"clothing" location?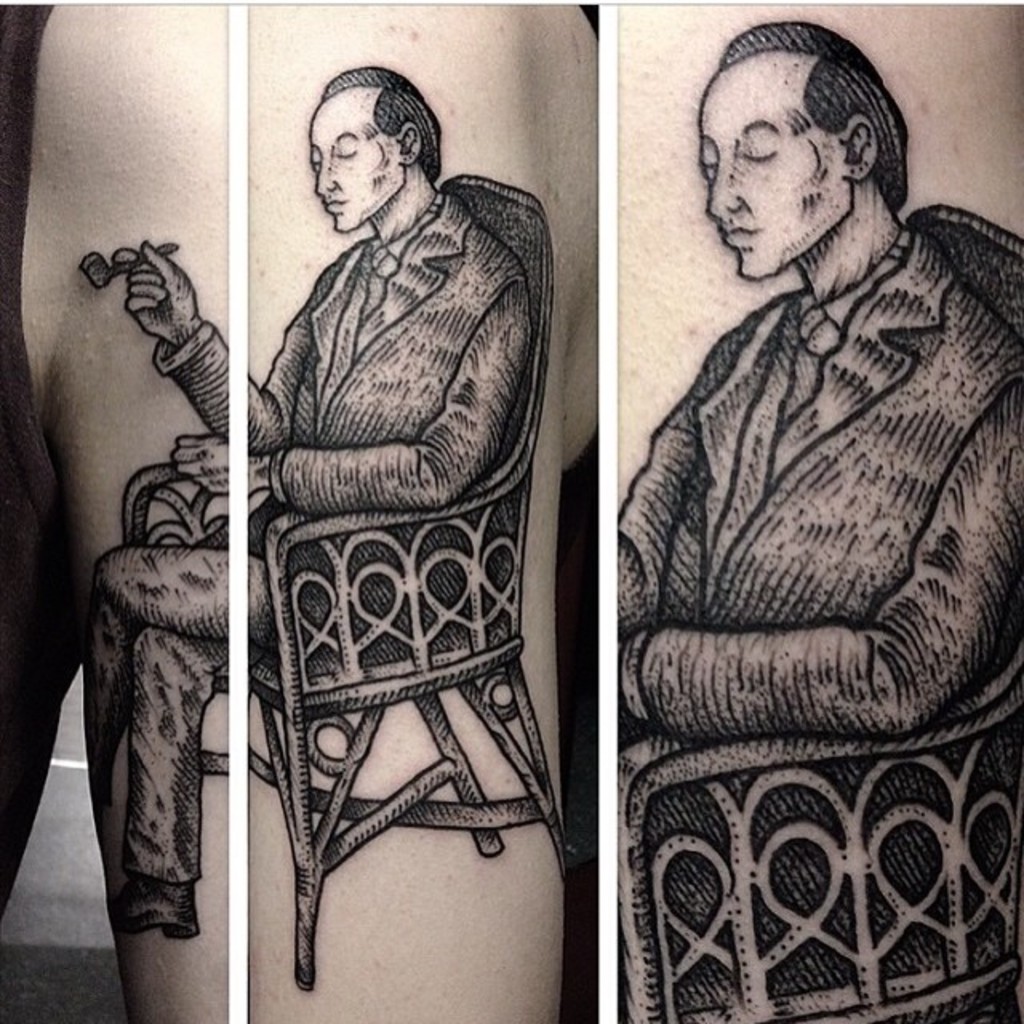
rect(86, 187, 536, 882)
